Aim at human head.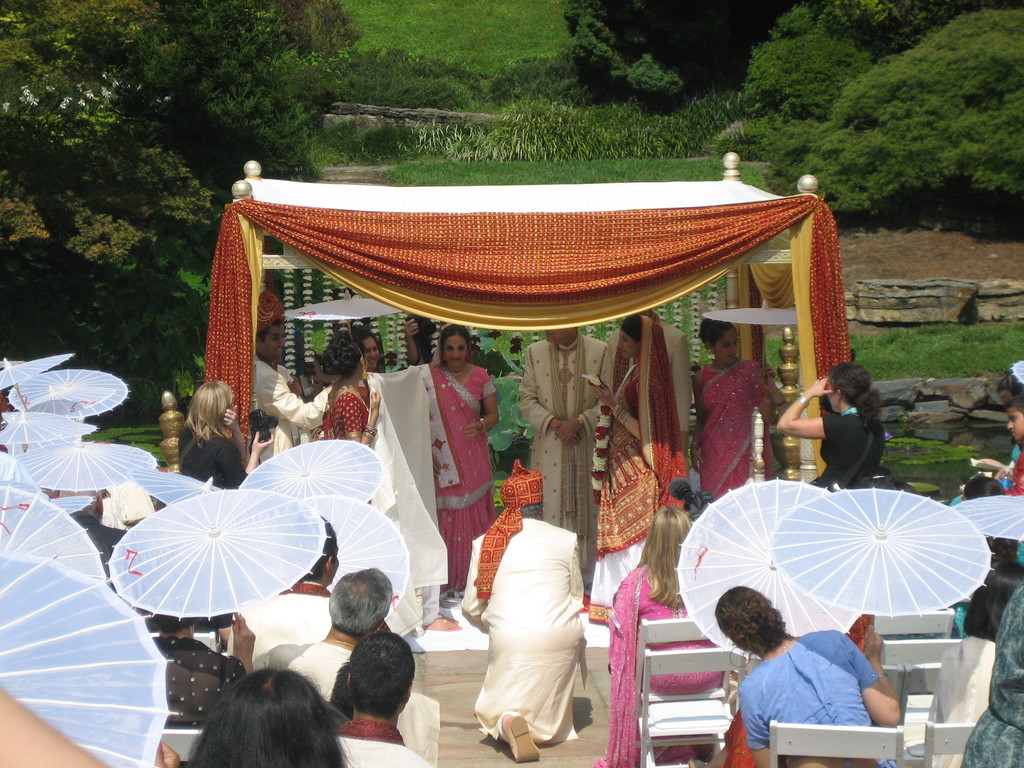
Aimed at 209,664,326,759.
